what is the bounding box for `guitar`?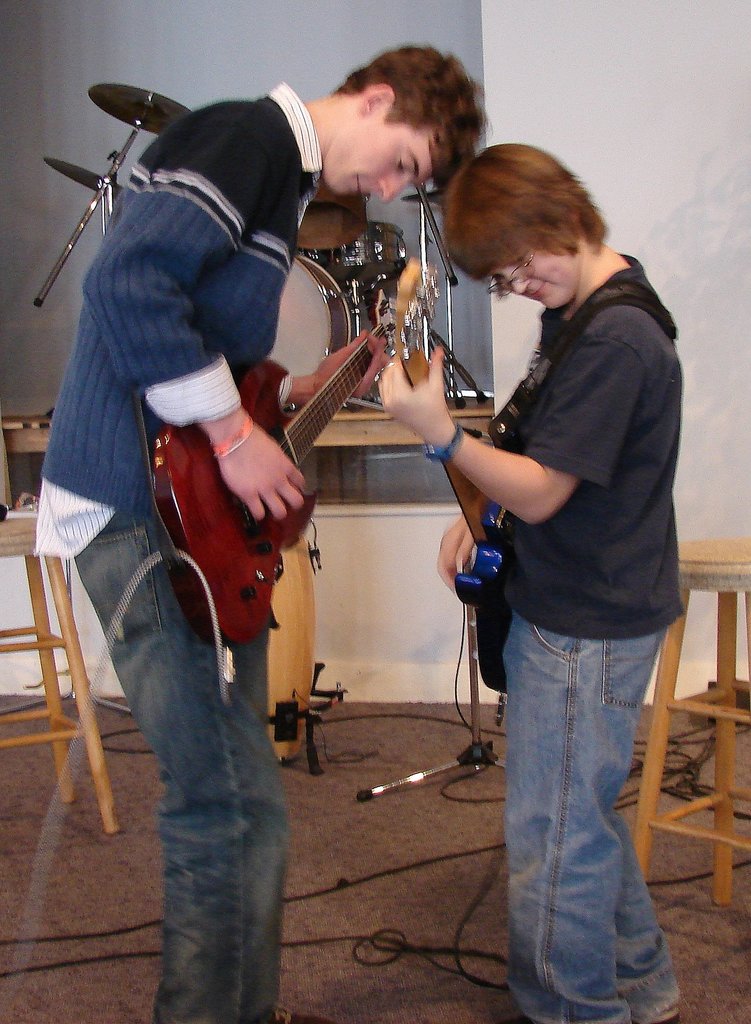
<bbox>391, 254, 515, 693</bbox>.
